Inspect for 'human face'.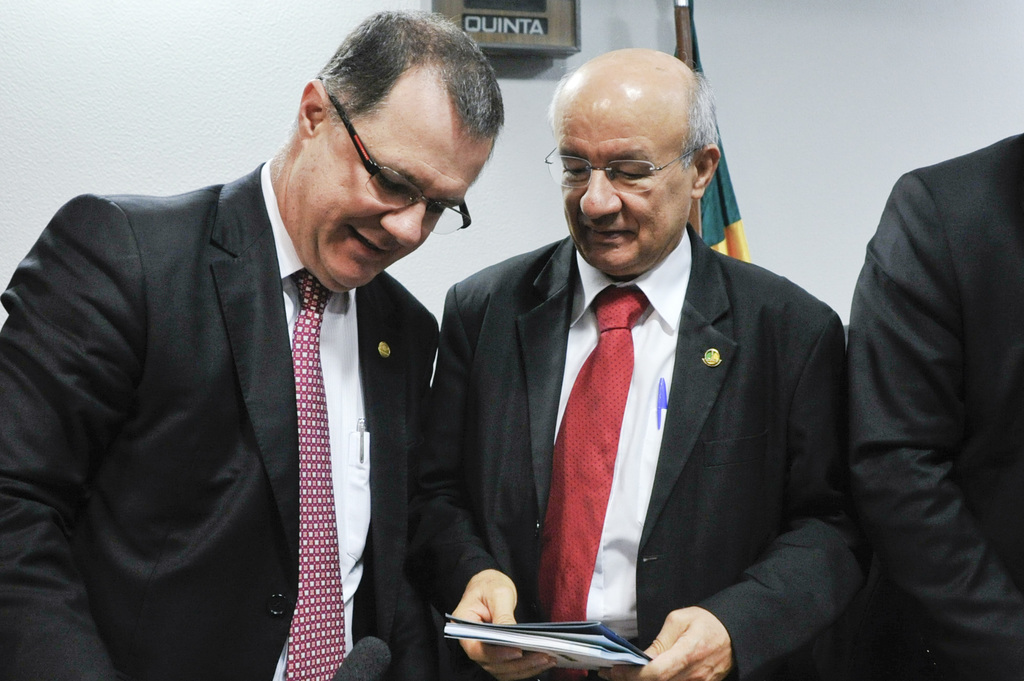
Inspection: [x1=561, y1=118, x2=691, y2=275].
